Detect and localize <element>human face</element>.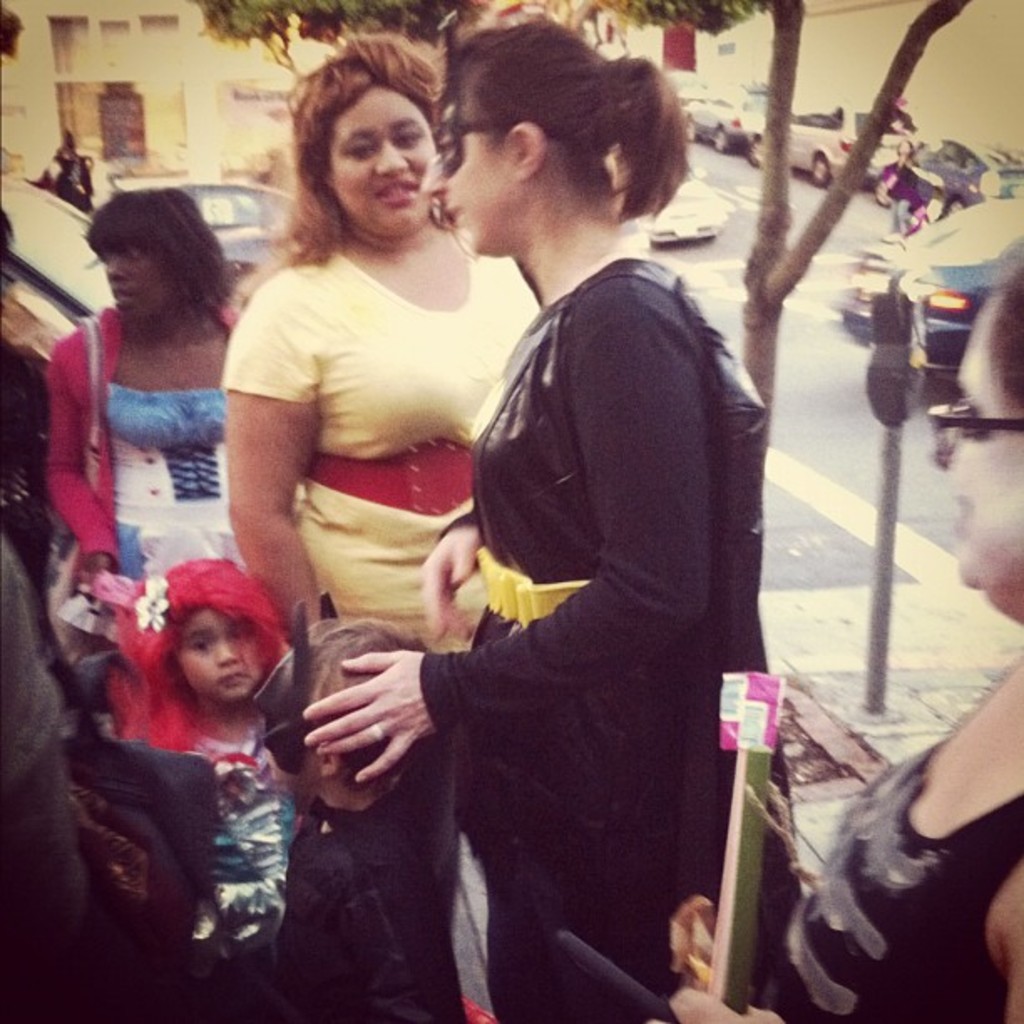
Localized at [x1=177, y1=601, x2=269, y2=701].
